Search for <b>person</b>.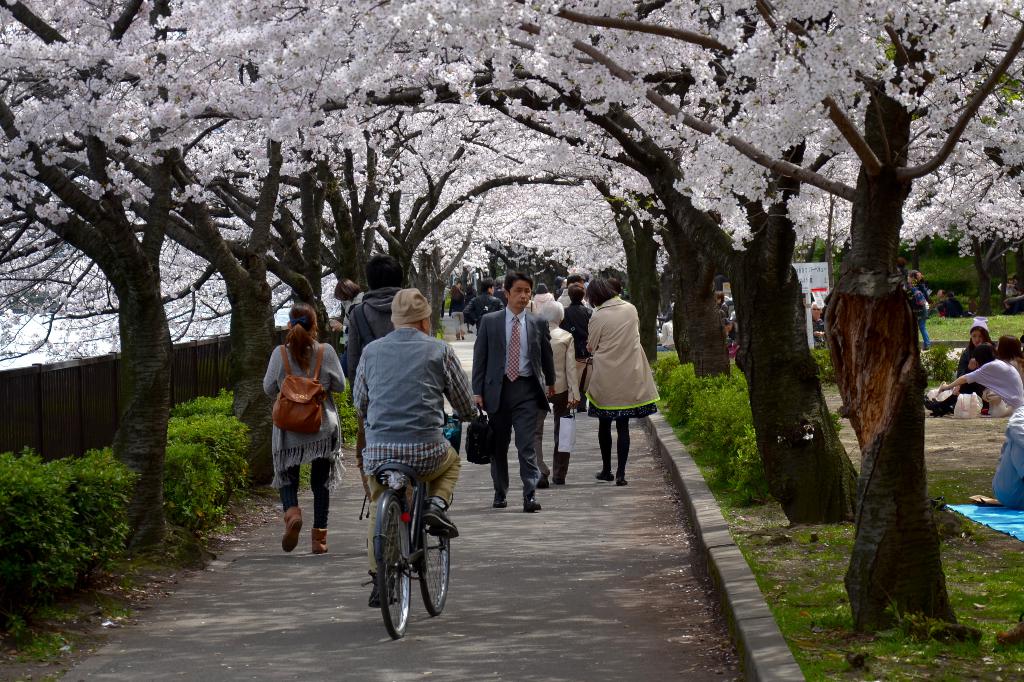
Found at locate(951, 317, 996, 412).
